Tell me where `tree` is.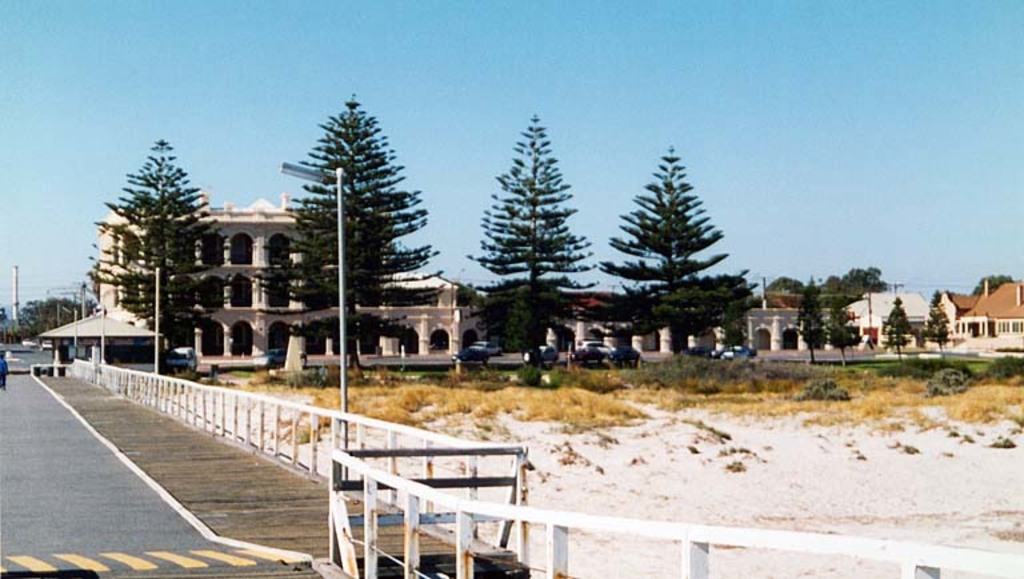
`tree` is at box=[828, 290, 857, 370].
